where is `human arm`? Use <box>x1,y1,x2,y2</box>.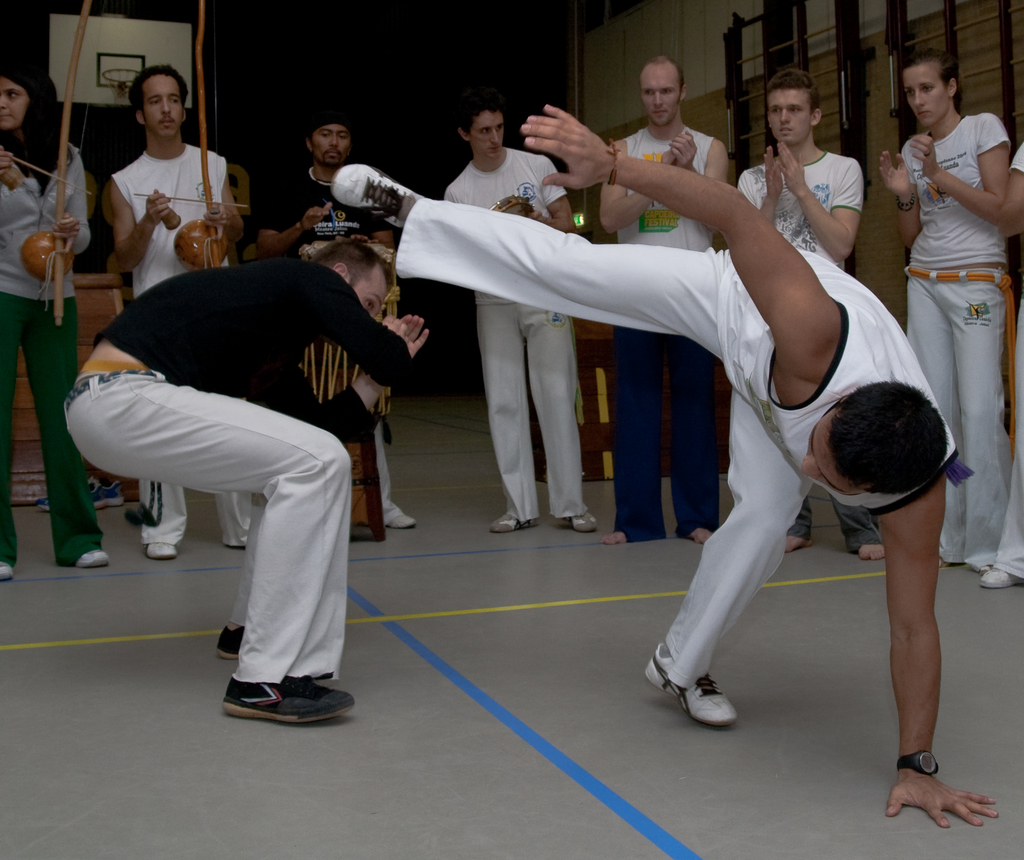
<box>672,127,735,241</box>.
